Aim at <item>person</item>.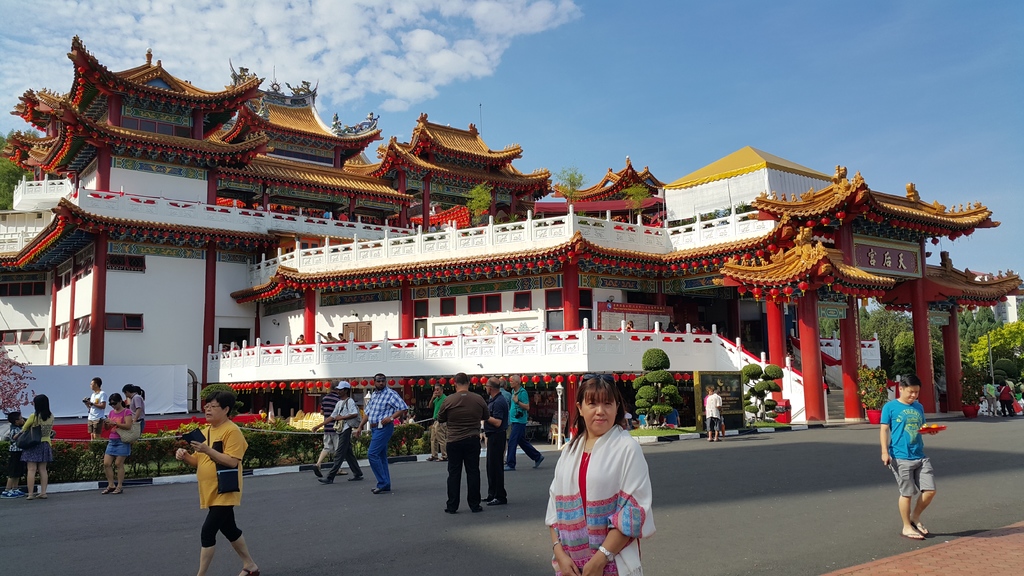
Aimed at 82/377/108/440.
